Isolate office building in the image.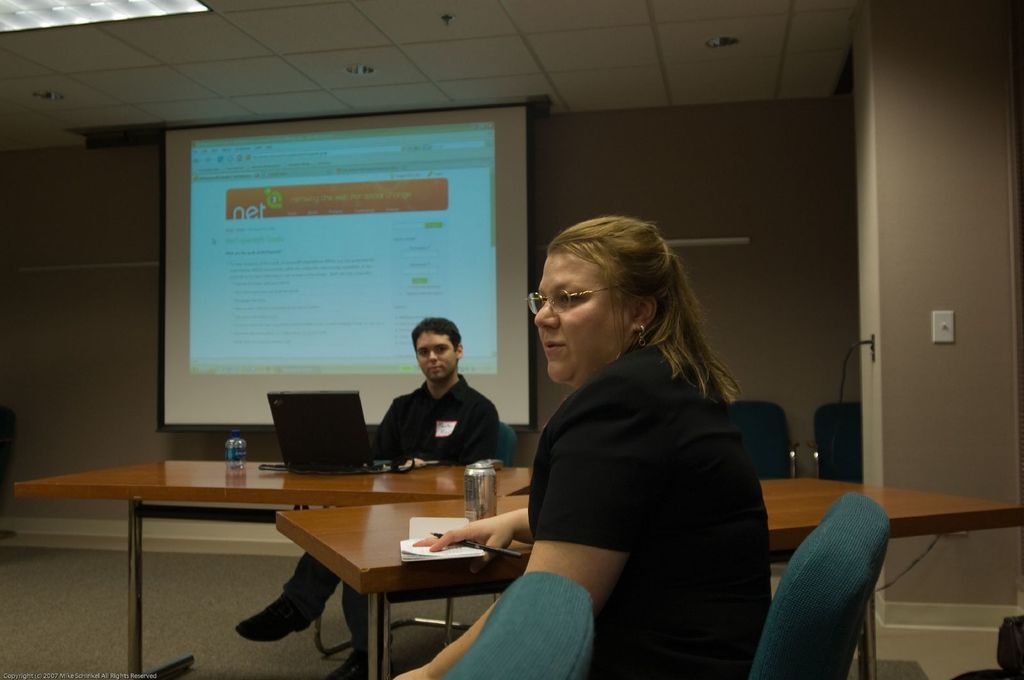
Isolated region: locate(47, 18, 948, 679).
